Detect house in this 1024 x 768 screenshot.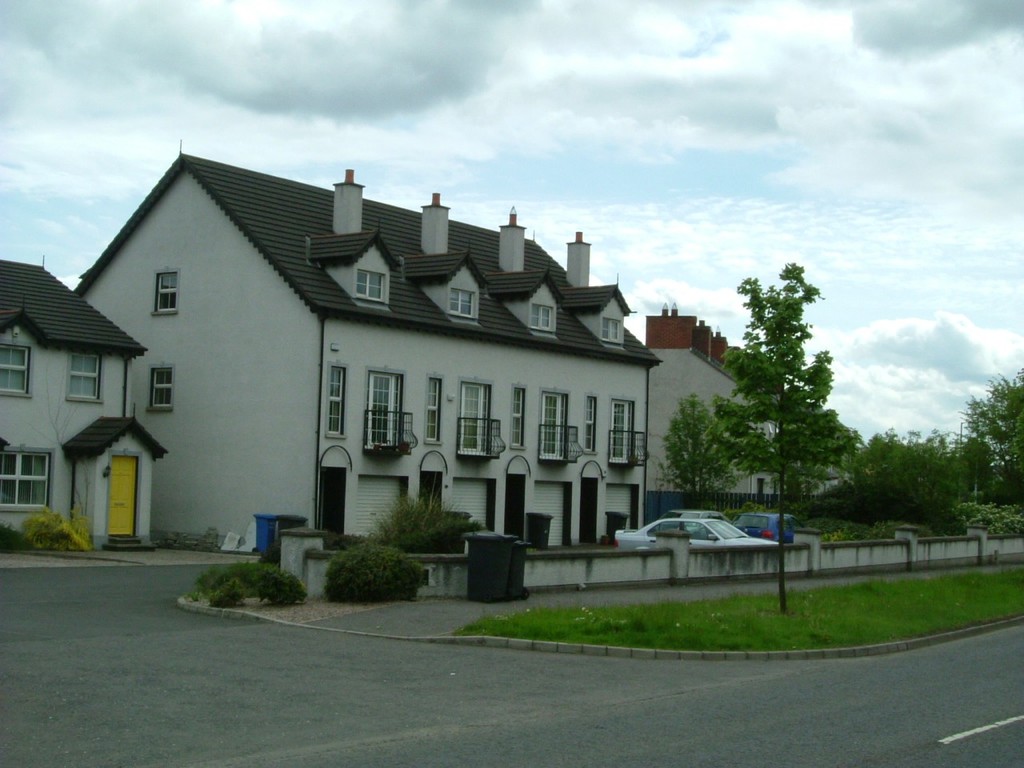
Detection: Rect(0, 256, 153, 554).
